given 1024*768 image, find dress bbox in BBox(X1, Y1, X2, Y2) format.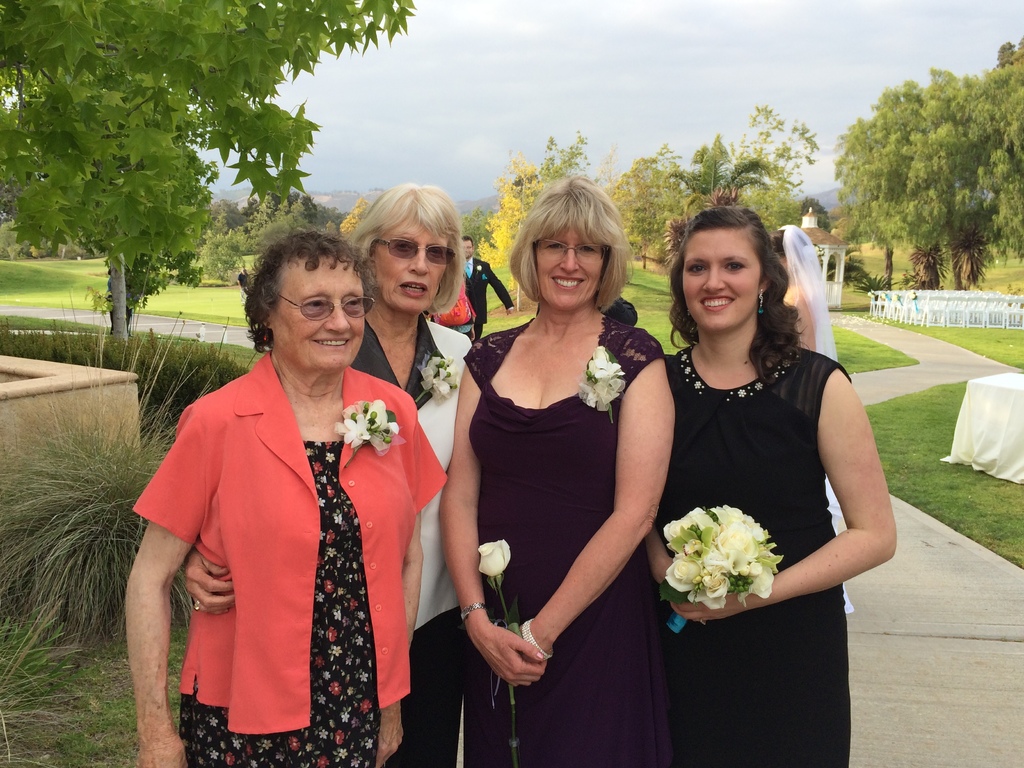
BBox(449, 289, 669, 707).
